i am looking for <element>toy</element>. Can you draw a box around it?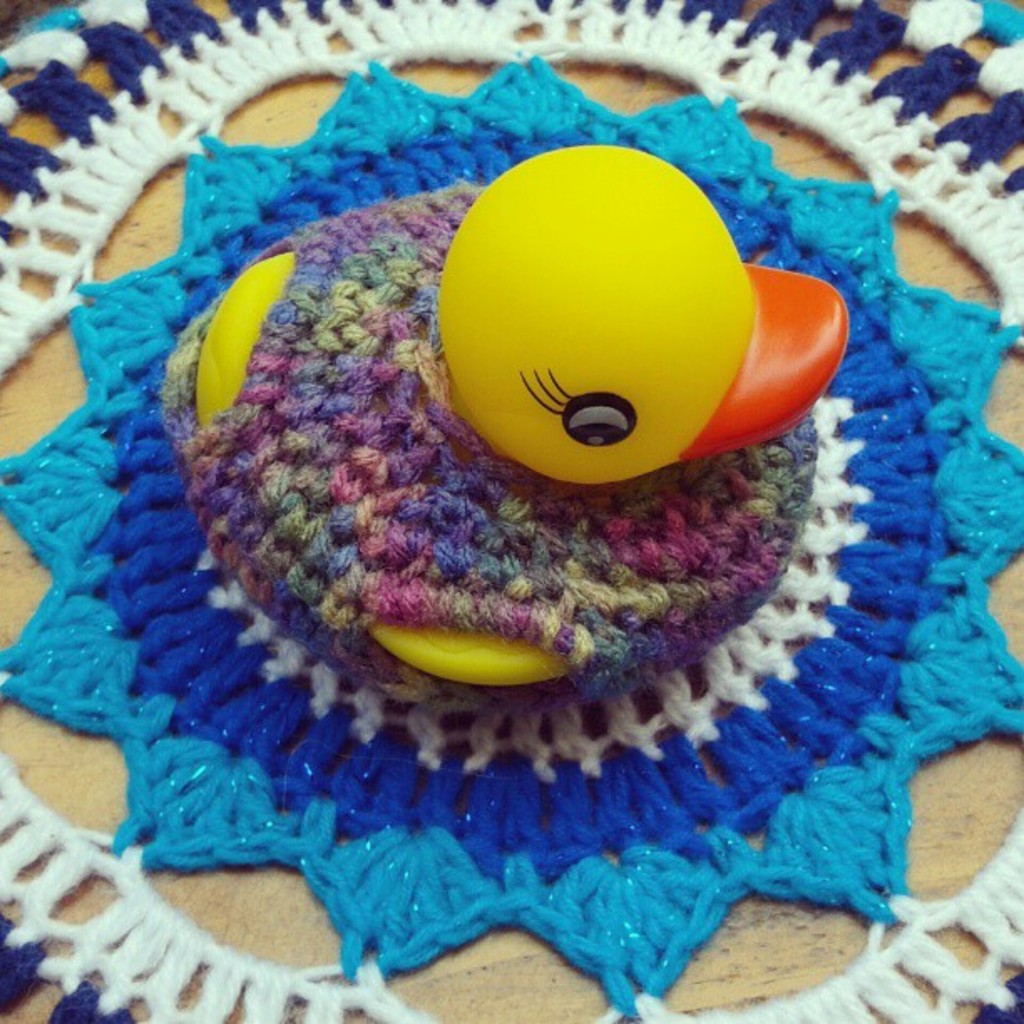
Sure, the bounding box is 179 146 860 691.
